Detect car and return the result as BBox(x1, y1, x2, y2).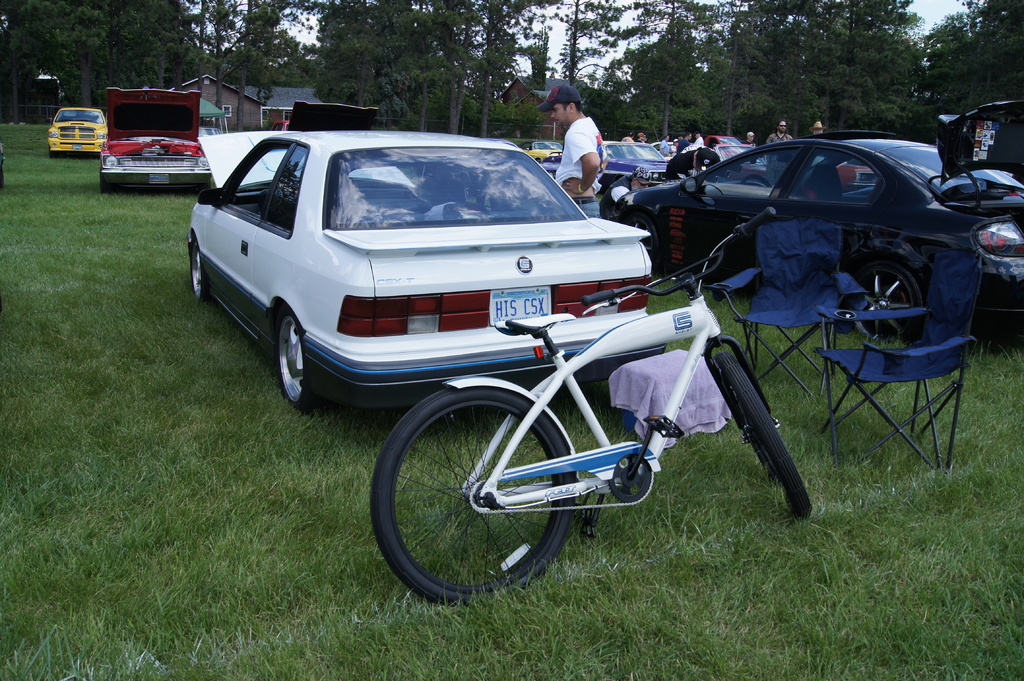
BBox(186, 123, 666, 424).
